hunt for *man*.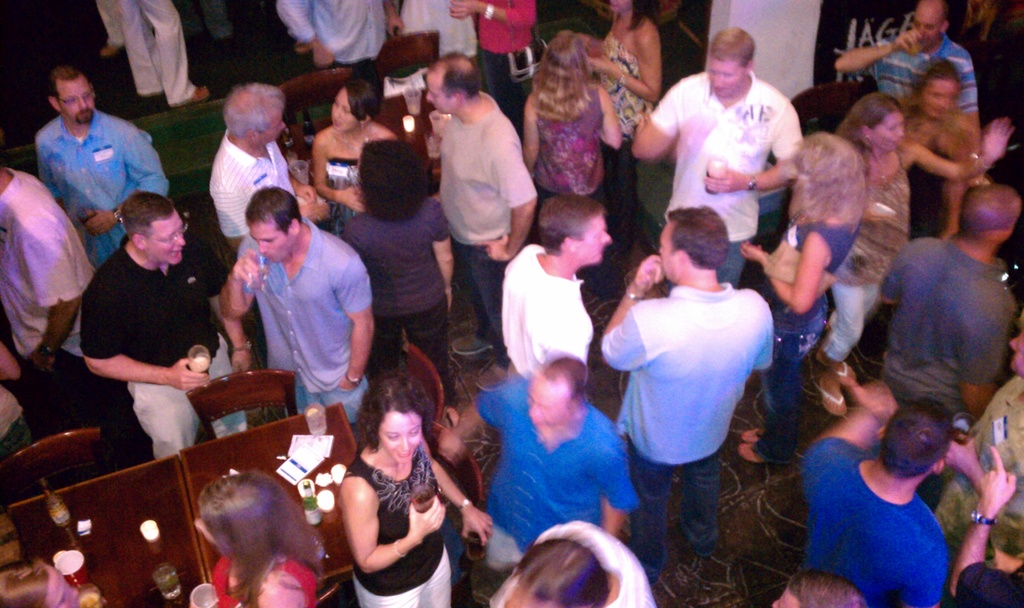
Hunted down at pyautogui.locateOnScreen(76, 188, 253, 465).
